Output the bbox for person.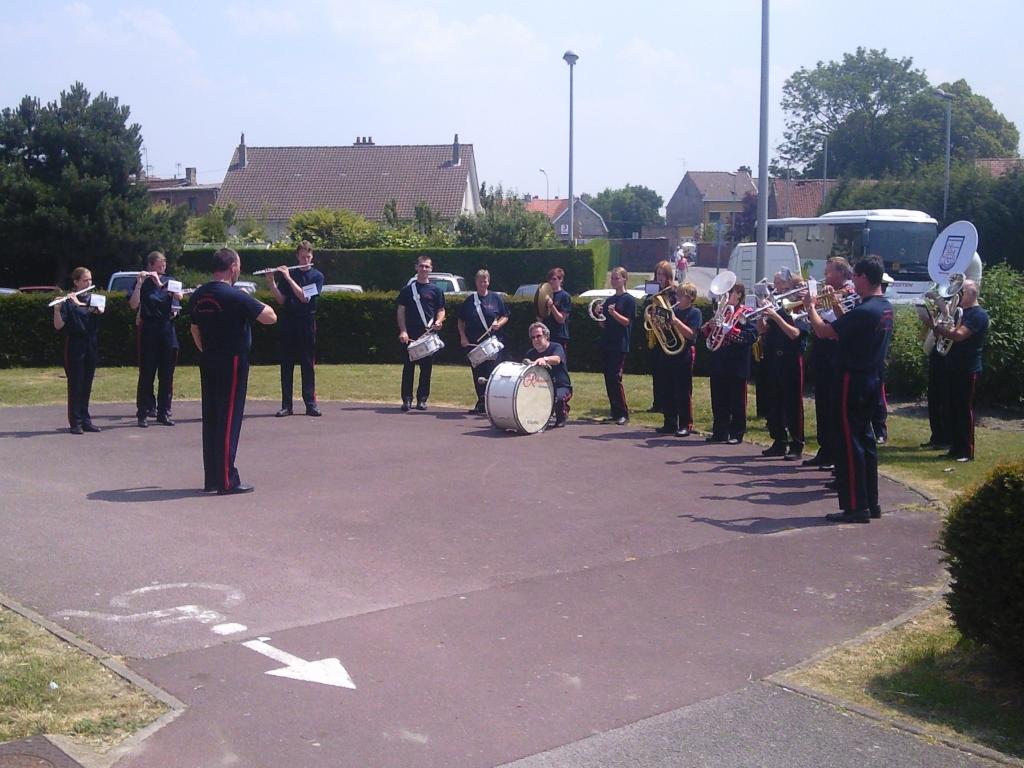
detection(395, 259, 445, 412).
